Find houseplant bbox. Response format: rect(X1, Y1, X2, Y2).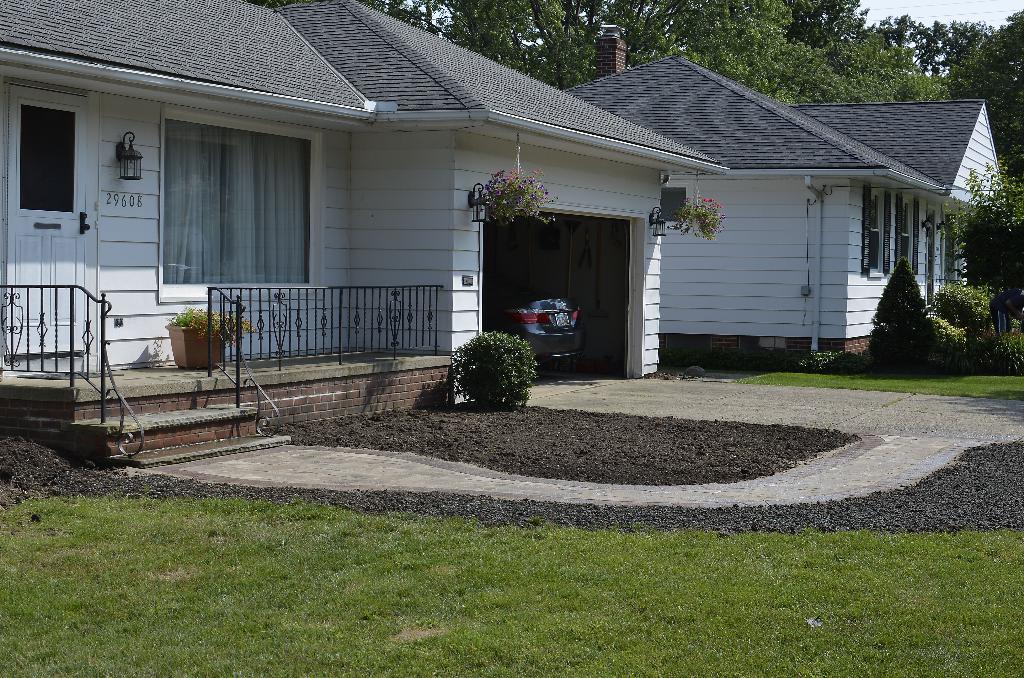
rect(435, 314, 538, 406).
